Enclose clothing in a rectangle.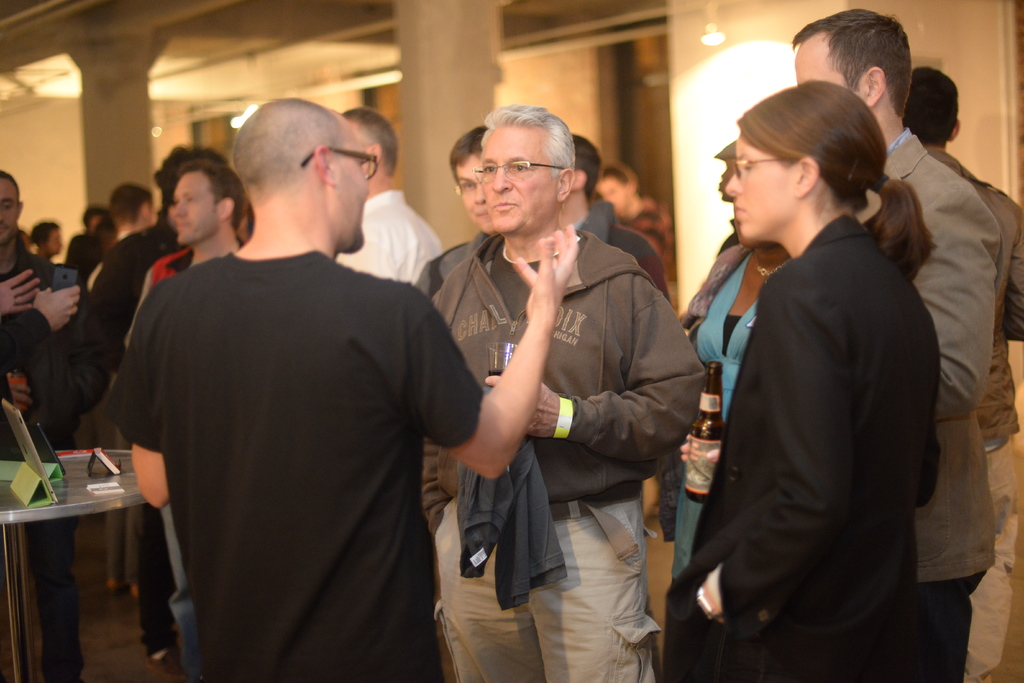
[922, 142, 1023, 682].
